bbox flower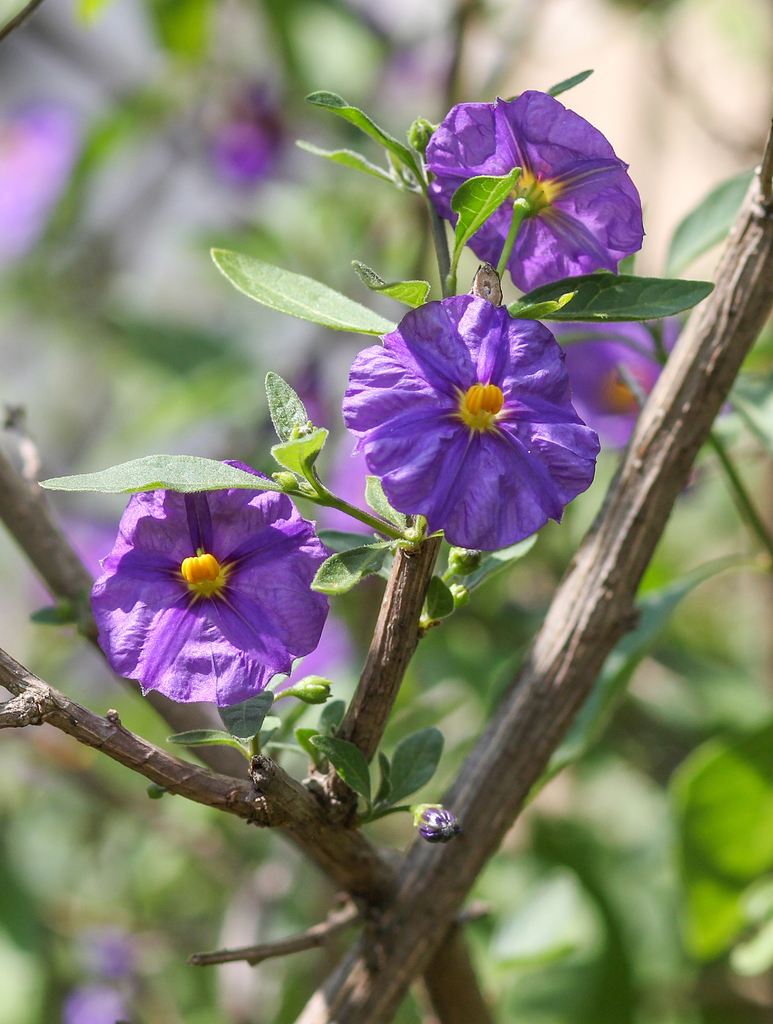
bbox=[539, 314, 738, 445]
